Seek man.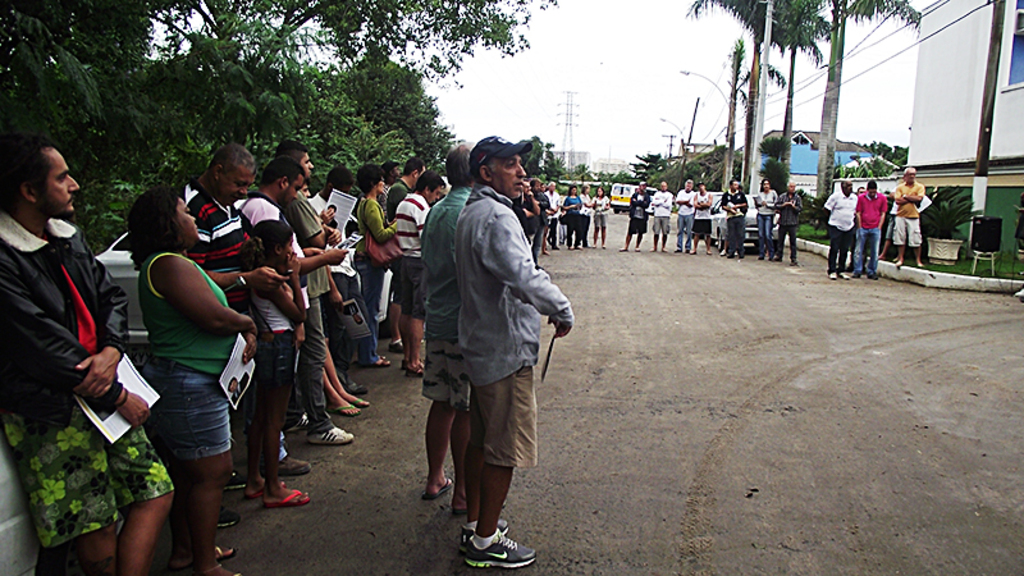
l=776, t=178, r=803, b=265.
